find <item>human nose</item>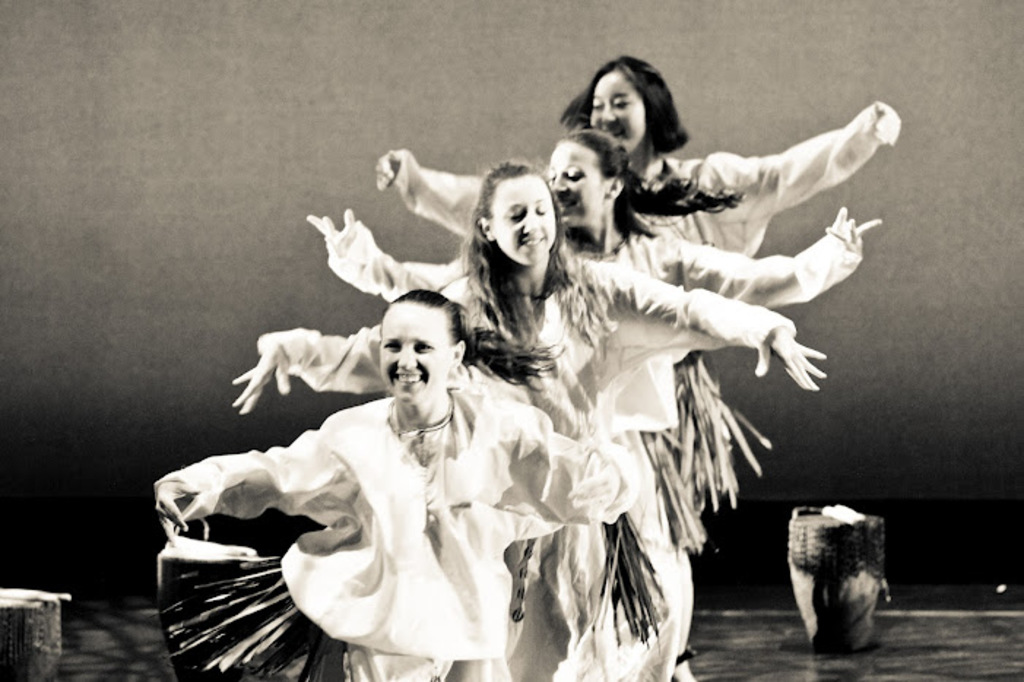
bbox=[396, 346, 418, 371]
